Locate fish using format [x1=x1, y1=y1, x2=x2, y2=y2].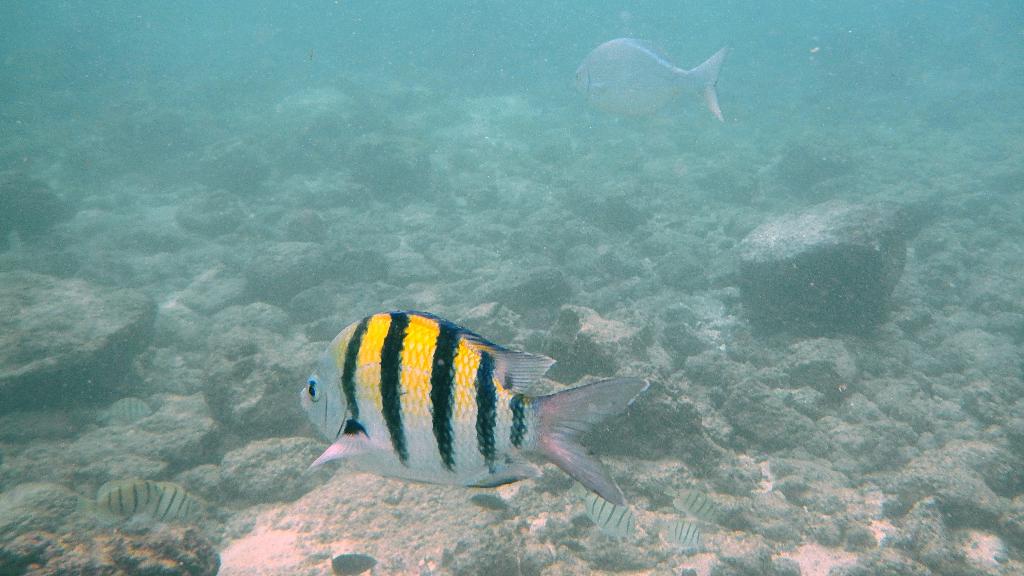
[x1=293, y1=308, x2=657, y2=547].
